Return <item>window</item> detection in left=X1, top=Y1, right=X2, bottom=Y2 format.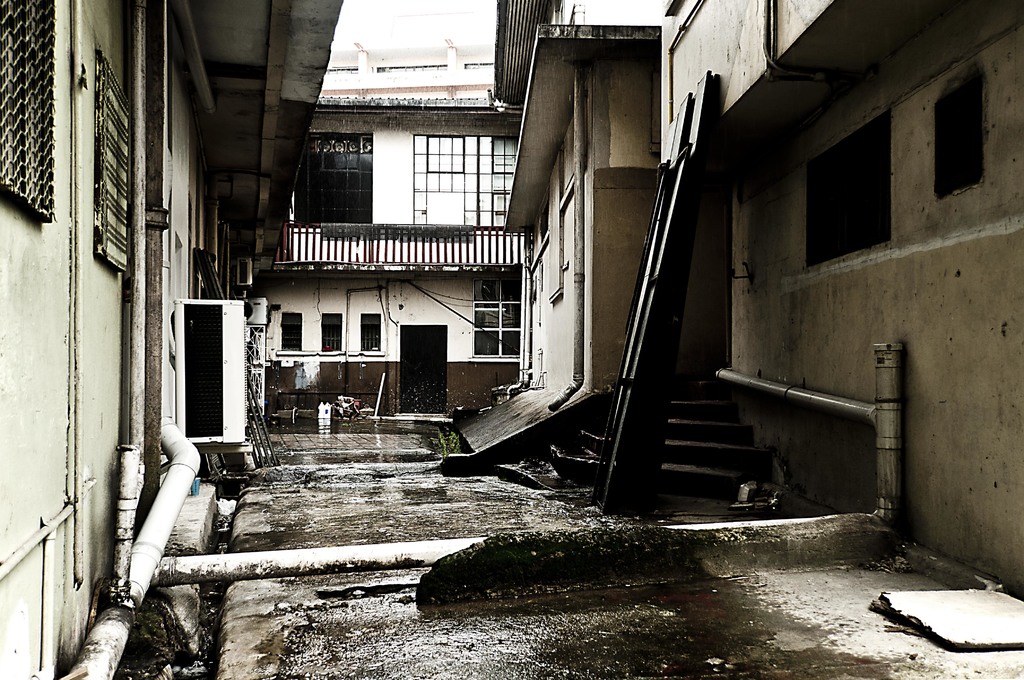
left=356, top=311, right=383, bottom=350.
